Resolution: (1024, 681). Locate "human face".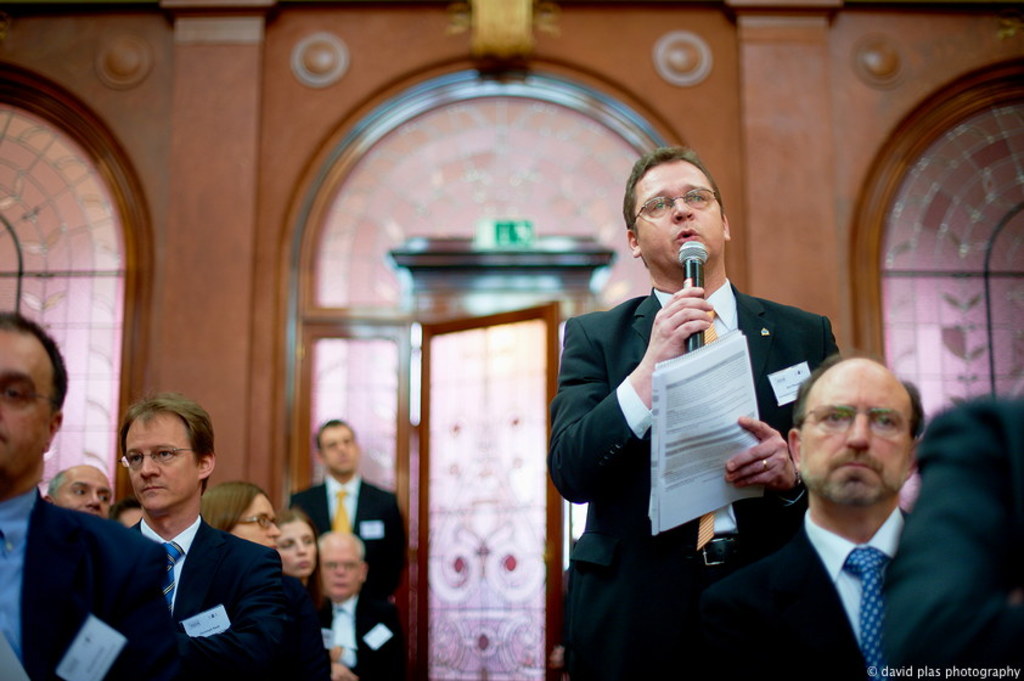
(left=642, top=159, right=722, bottom=275).
